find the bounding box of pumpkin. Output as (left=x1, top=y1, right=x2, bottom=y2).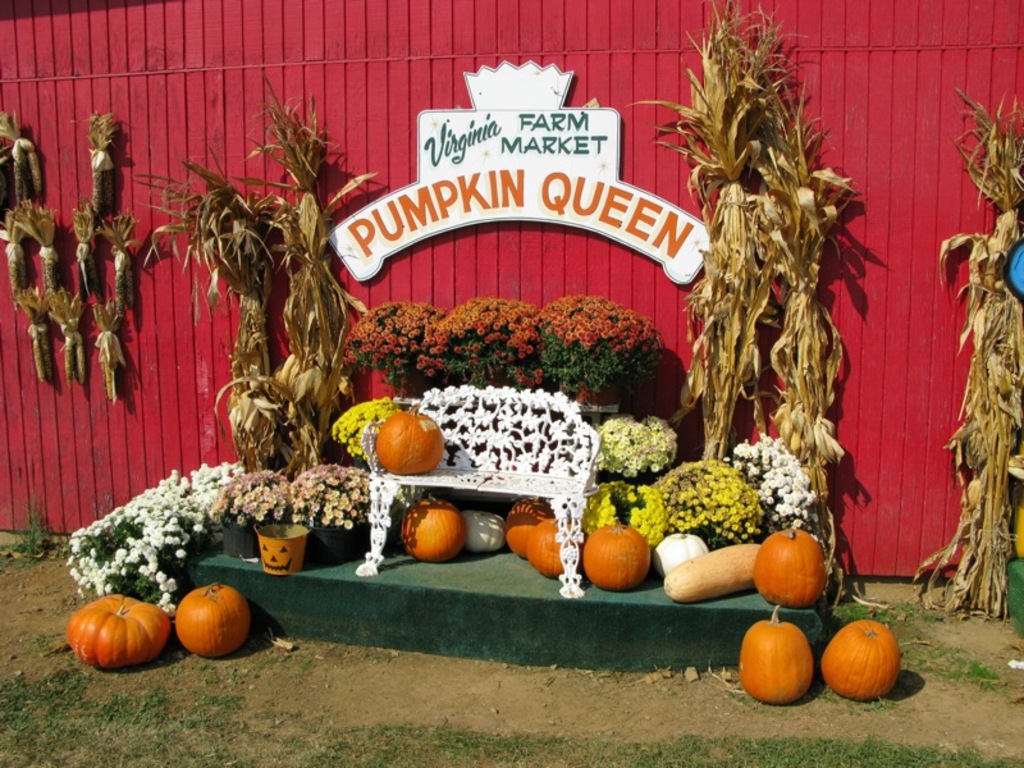
(left=655, top=530, right=713, bottom=584).
